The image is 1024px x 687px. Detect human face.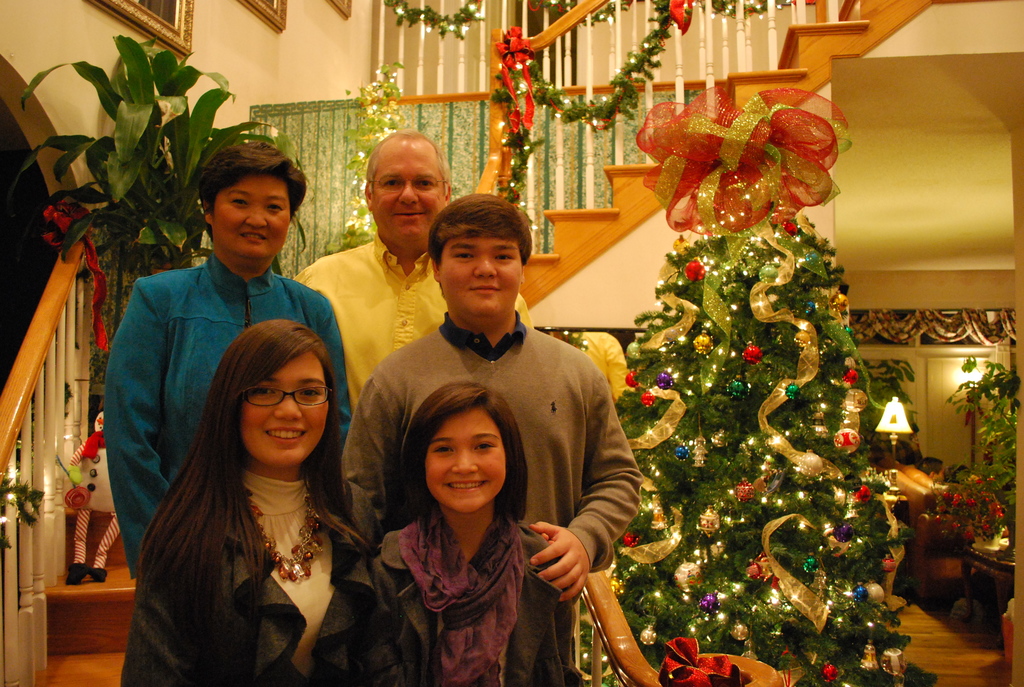
Detection: <box>420,404,506,514</box>.
